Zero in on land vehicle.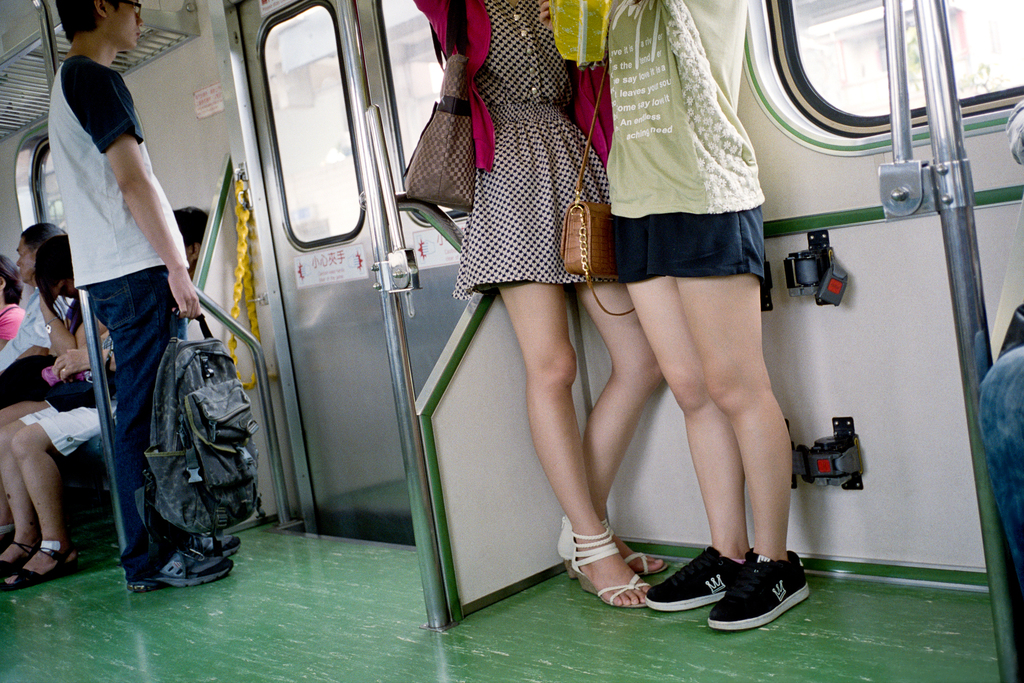
Zeroed in: x1=0, y1=0, x2=1023, y2=682.
